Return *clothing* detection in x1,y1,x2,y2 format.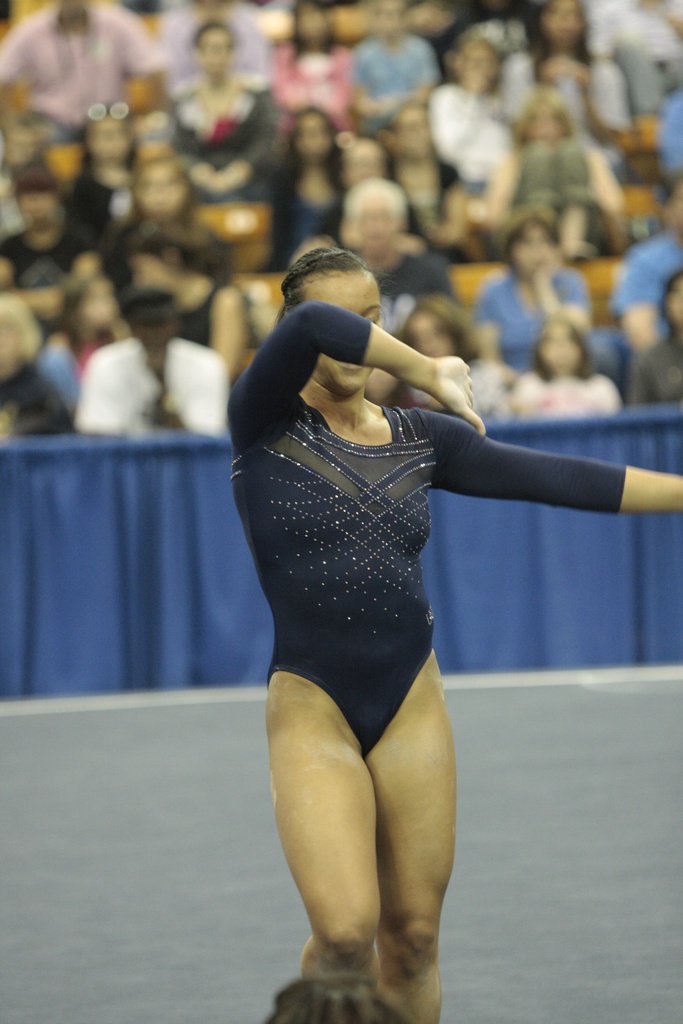
2,1,165,125.
